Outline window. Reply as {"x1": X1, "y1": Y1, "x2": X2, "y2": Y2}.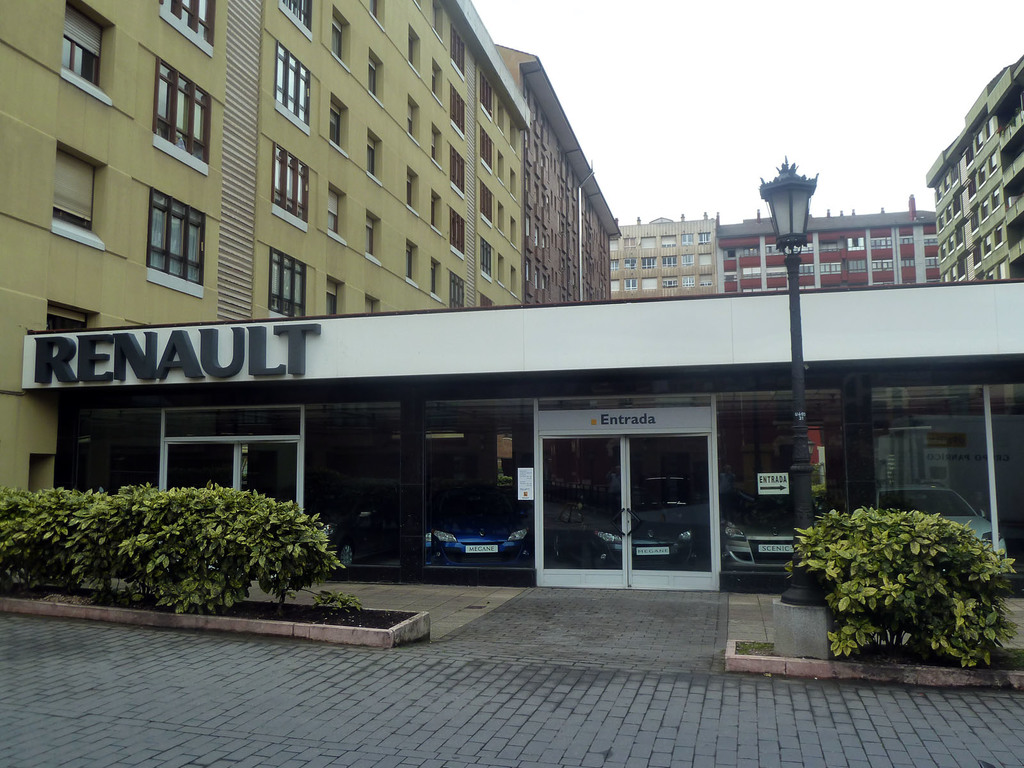
{"x1": 328, "y1": 90, "x2": 354, "y2": 152}.
